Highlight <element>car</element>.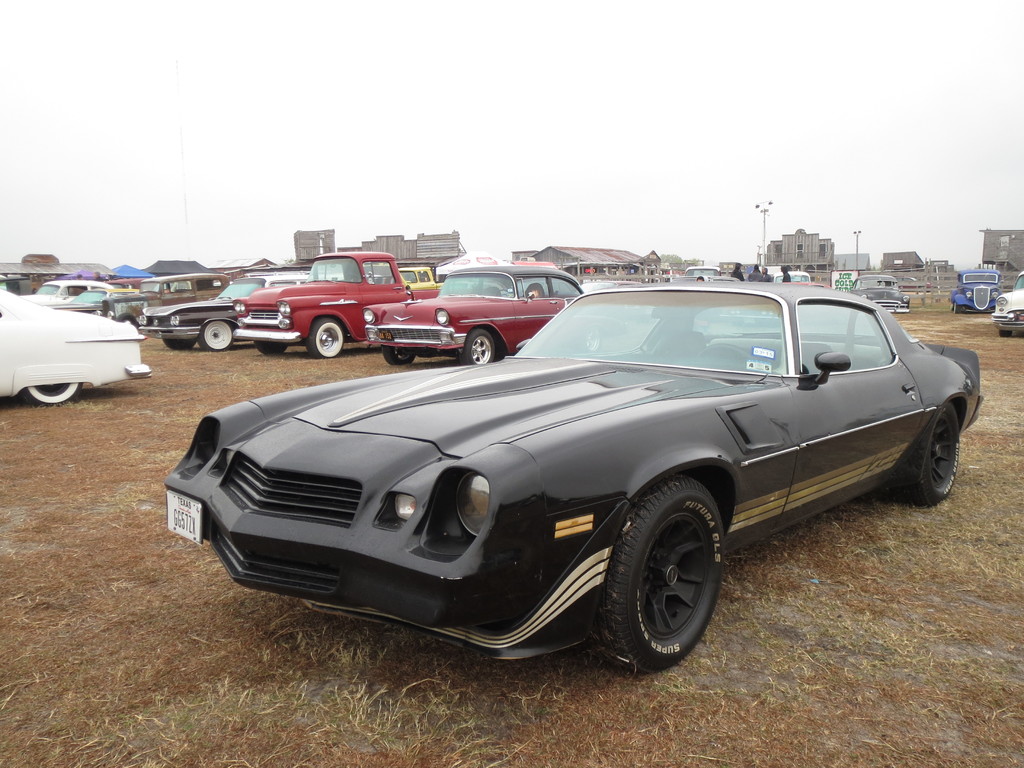
Highlighted region: {"x1": 850, "y1": 271, "x2": 909, "y2": 317}.
